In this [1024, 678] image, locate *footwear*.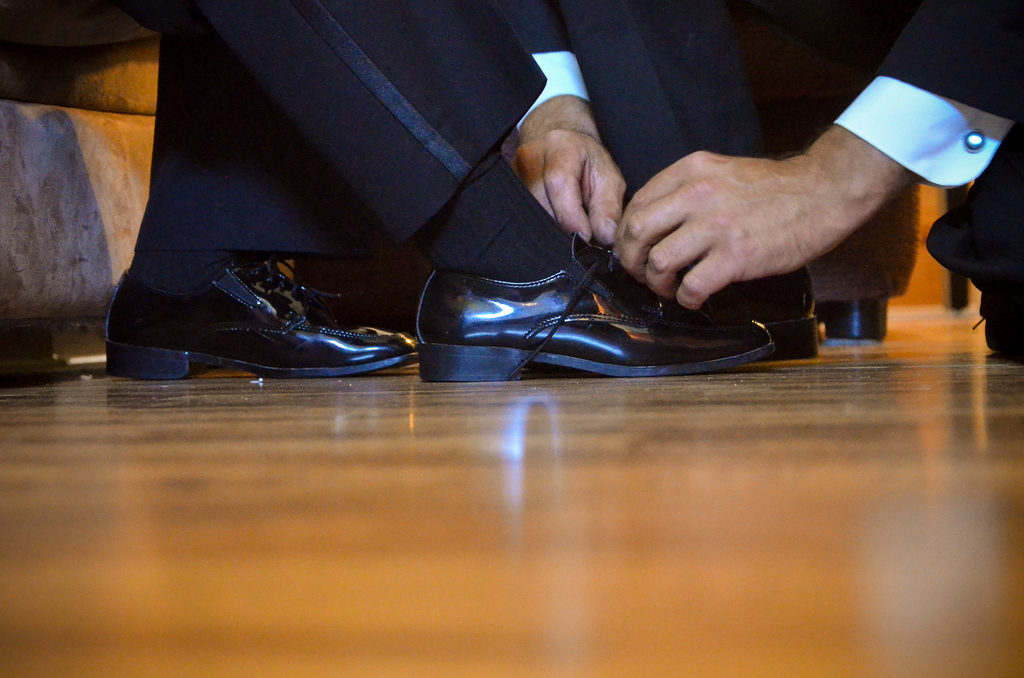
Bounding box: [814, 289, 902, 348].
